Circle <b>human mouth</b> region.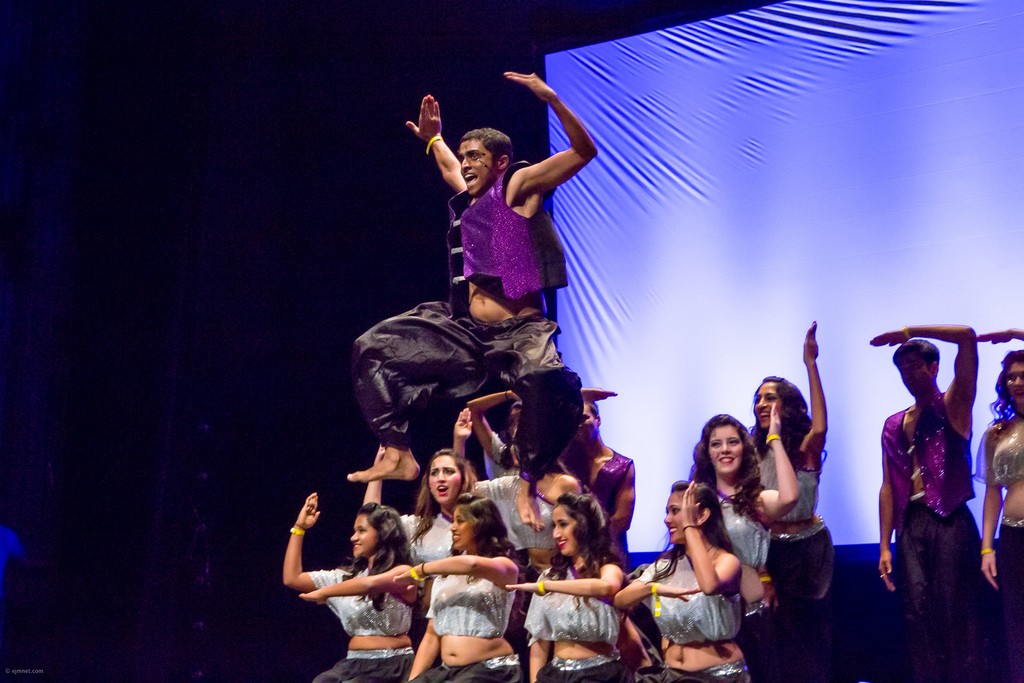
Region: <box>669,526,676,535</box>.
